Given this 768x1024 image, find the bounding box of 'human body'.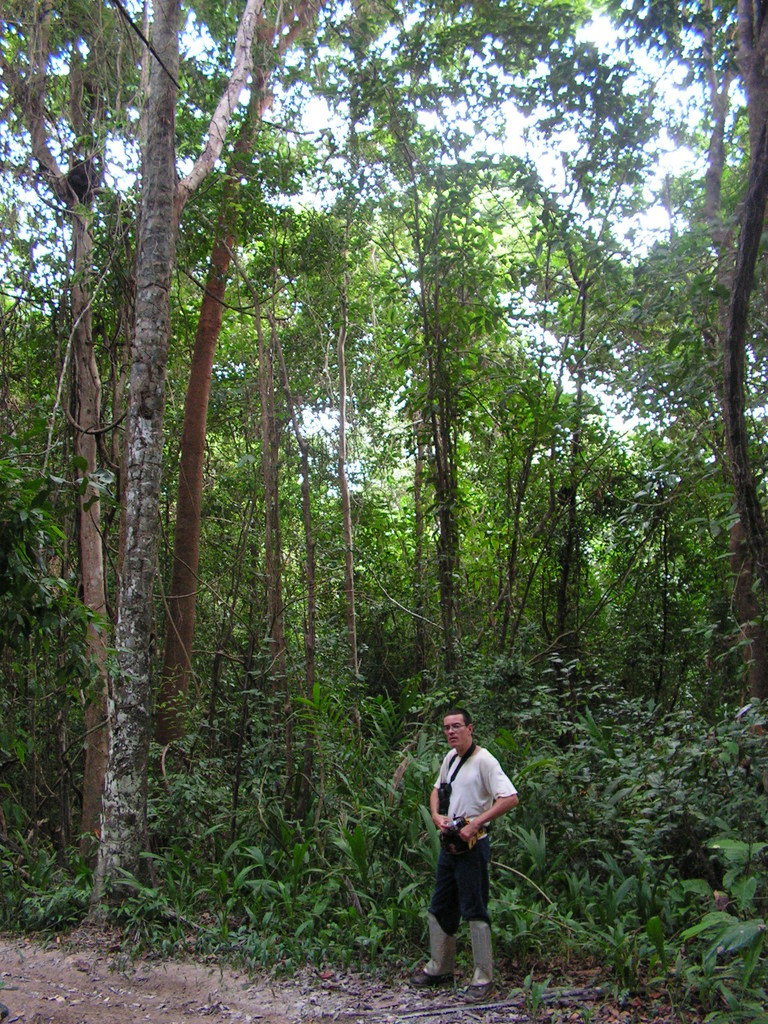
{"left": 431, "top": 719, "right": 525, "bottom": 979}.
